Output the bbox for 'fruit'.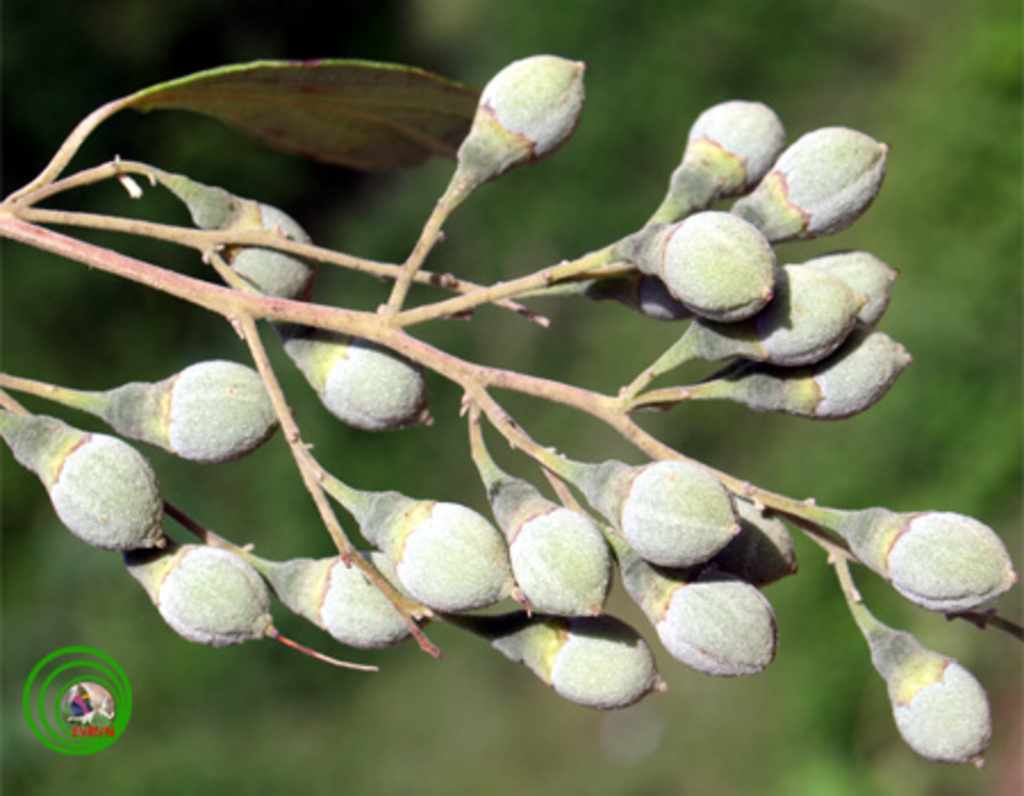
(x1=617, y1=557, x2=776, y2=675).
